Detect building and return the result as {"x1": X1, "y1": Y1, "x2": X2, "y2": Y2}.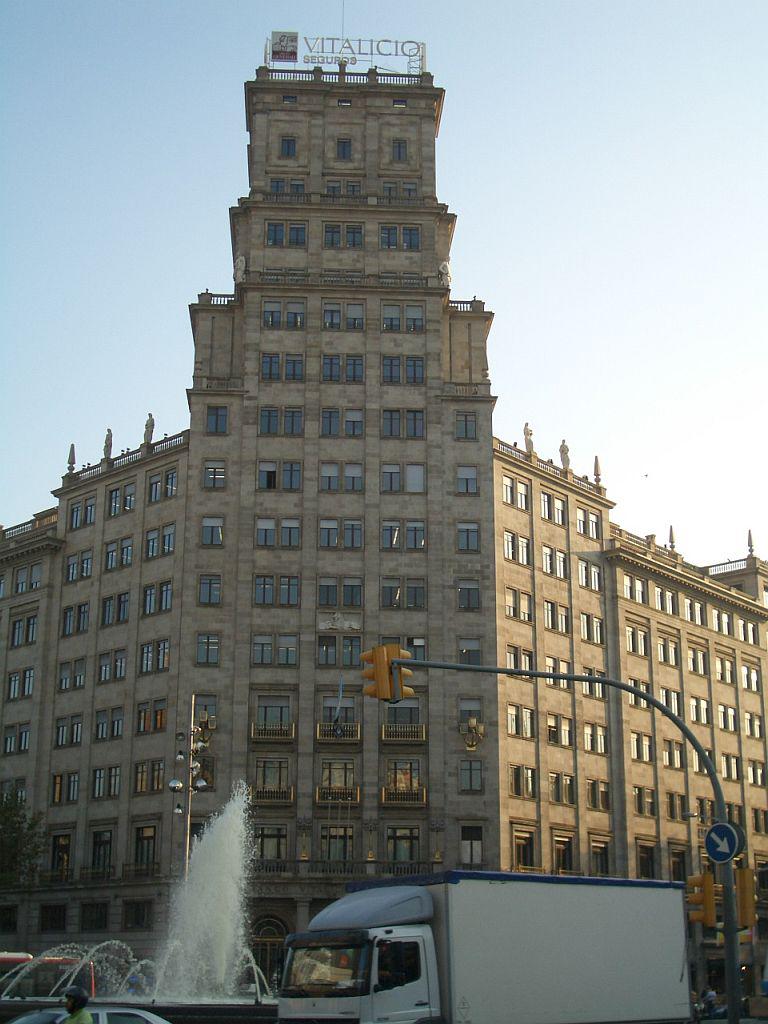
{"x1": 0, "y1": 54, "x2": 767, "y2": 984}.
